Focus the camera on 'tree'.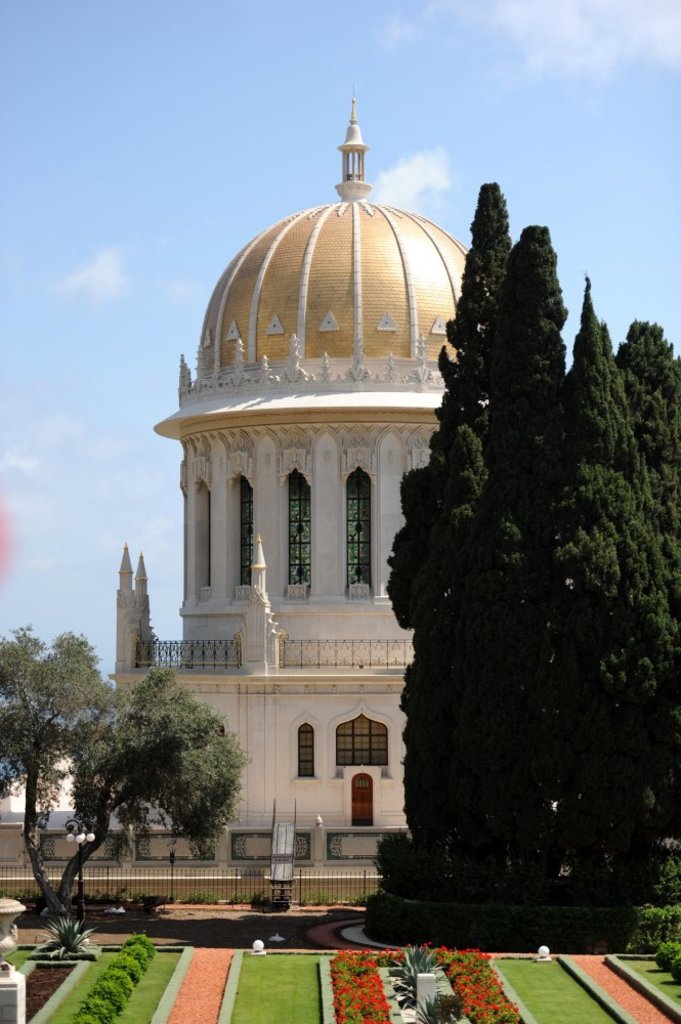
Focus region: box(0, 602, 274, 941).
